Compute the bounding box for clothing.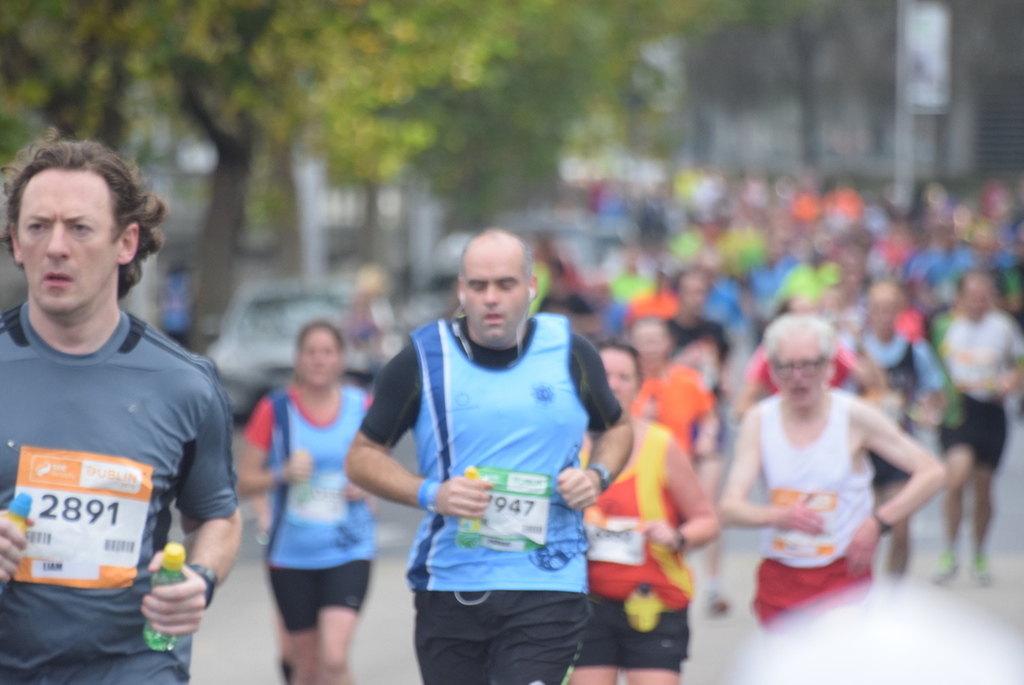
<bbox>744, 388, 879, 640</bbox>.
